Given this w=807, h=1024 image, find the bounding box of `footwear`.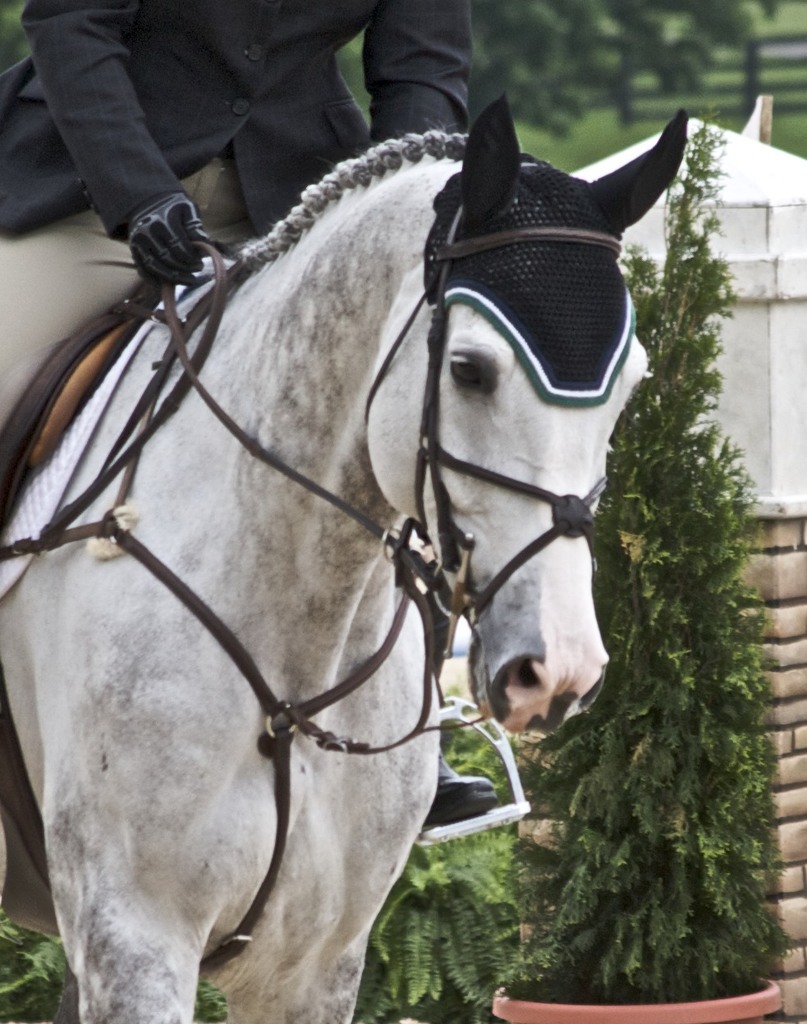
420:754:492:829.
